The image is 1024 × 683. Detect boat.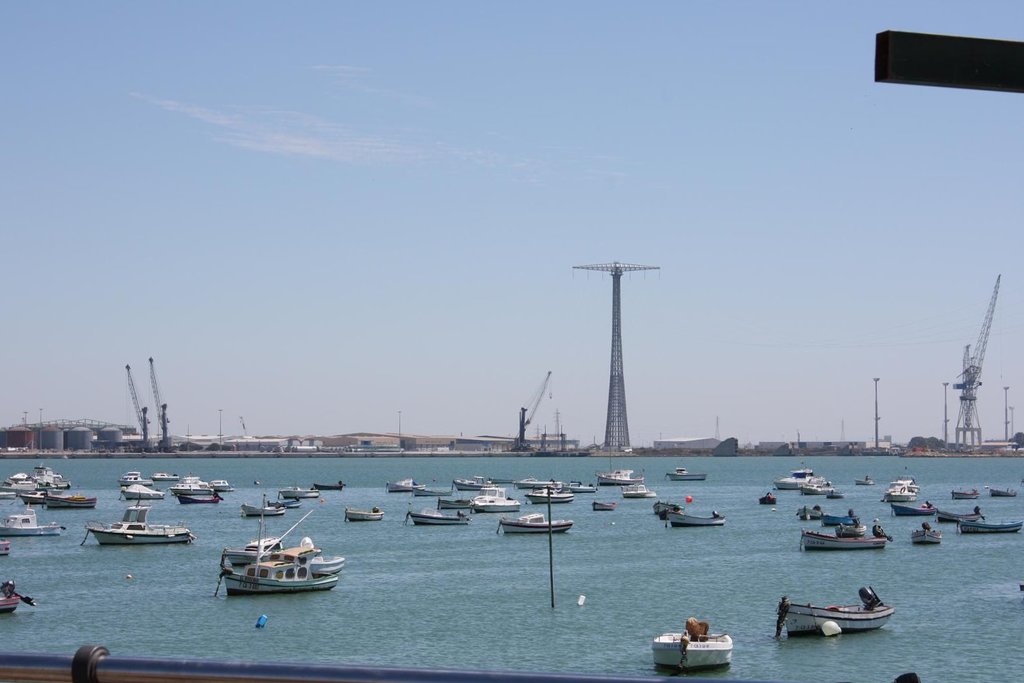
Detection: x1=666, y1=468, x2=713, y2=481.
